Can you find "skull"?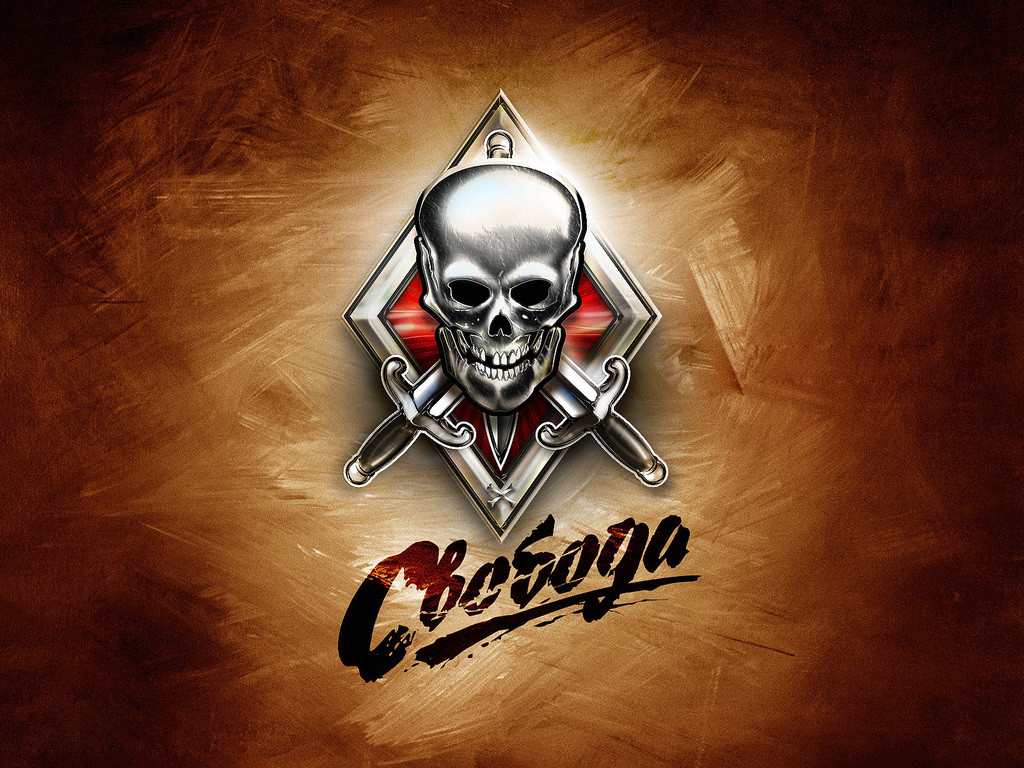
Yes, bounding box: 397/157/582/447.
